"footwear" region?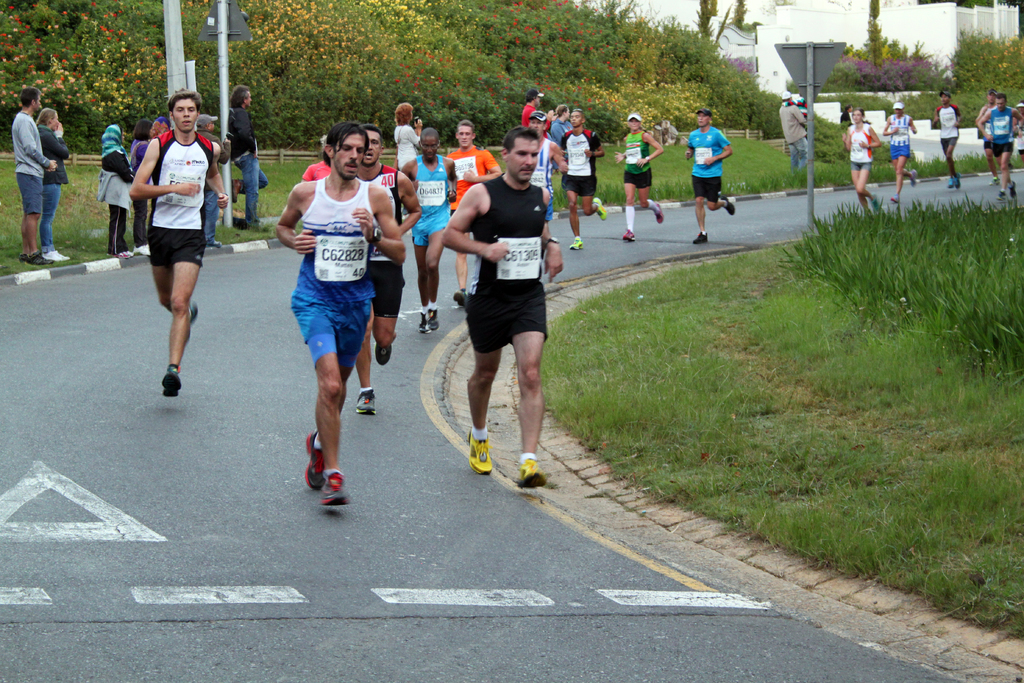
<bbox>232, 175, 240, 201</bbox>
